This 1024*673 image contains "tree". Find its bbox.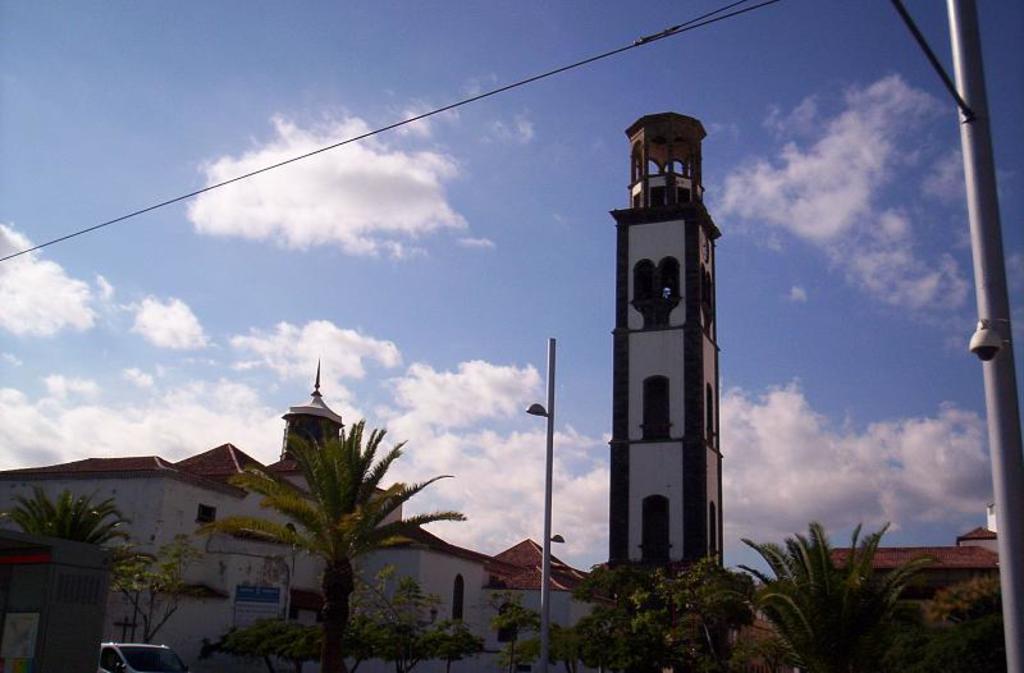
739/516/951/655.
